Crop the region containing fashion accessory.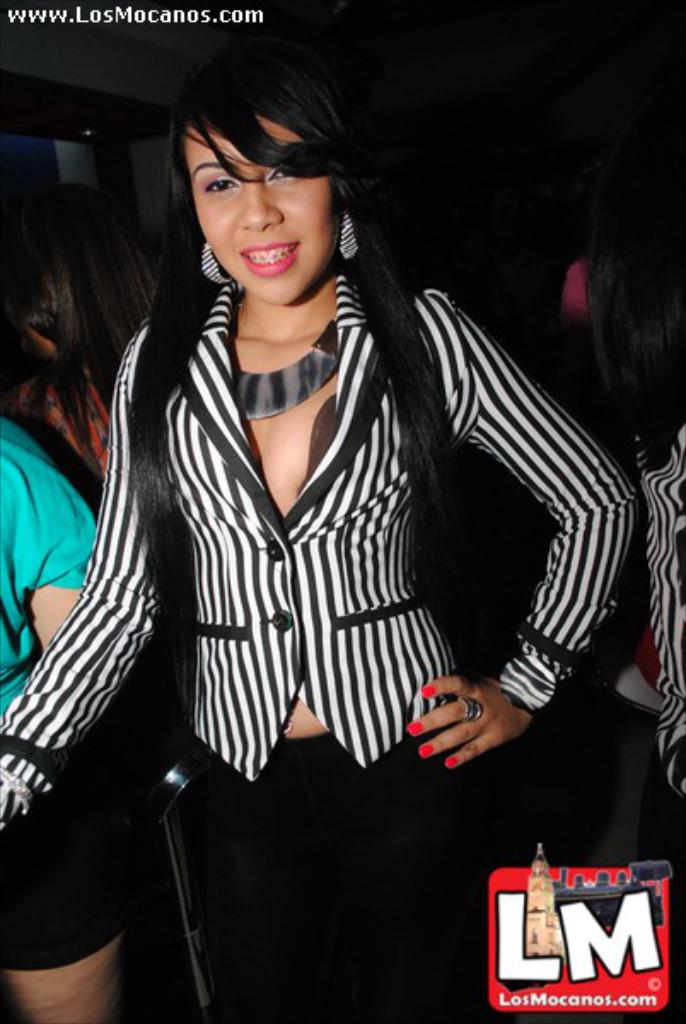
Crop region: rect(462, 696, 485, 710).
